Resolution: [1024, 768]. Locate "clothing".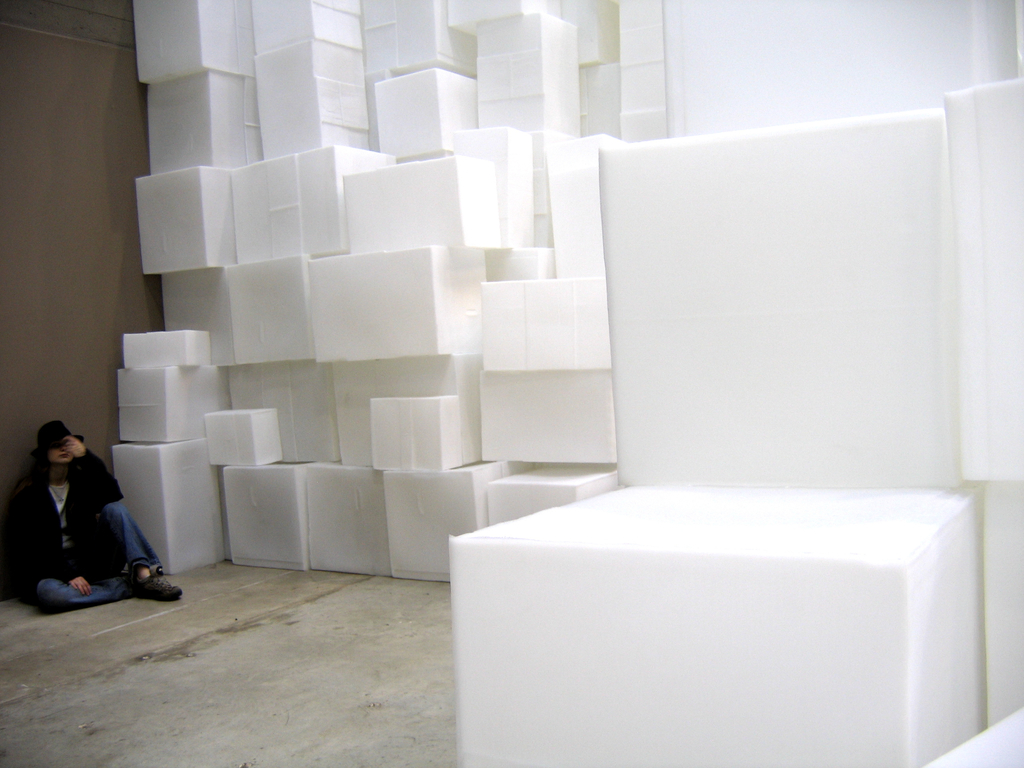
{"left": 21, "top": 436, "right": 164, "bottom": 612}.
